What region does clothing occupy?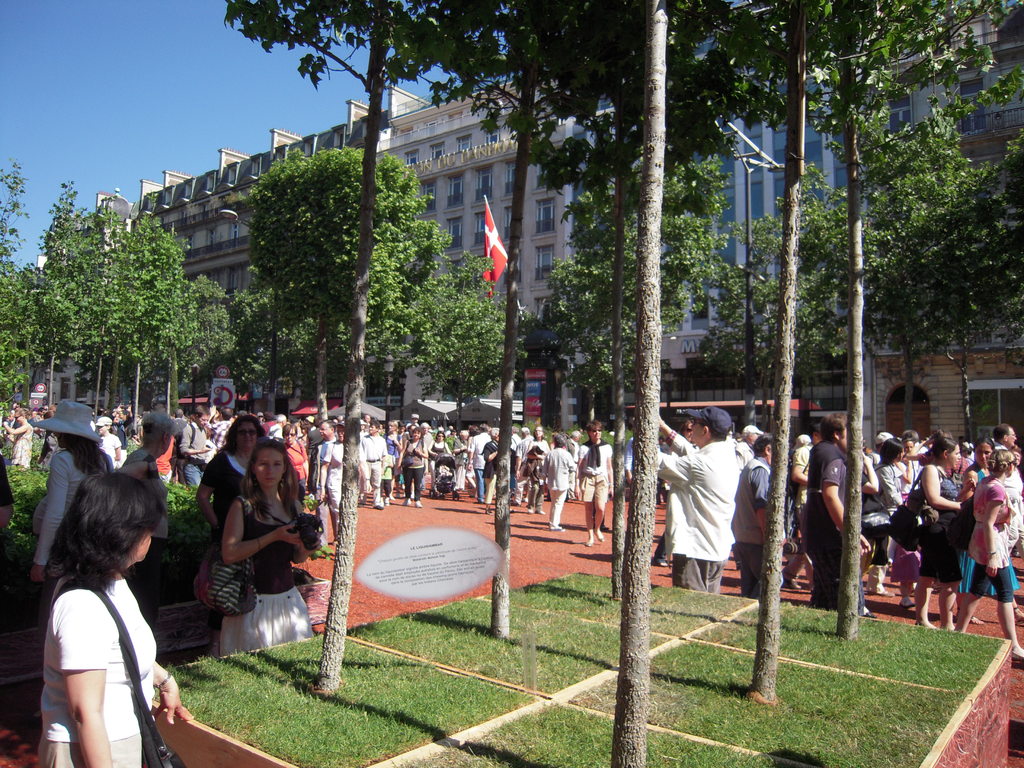
crop(579, 443, 614, 518).
